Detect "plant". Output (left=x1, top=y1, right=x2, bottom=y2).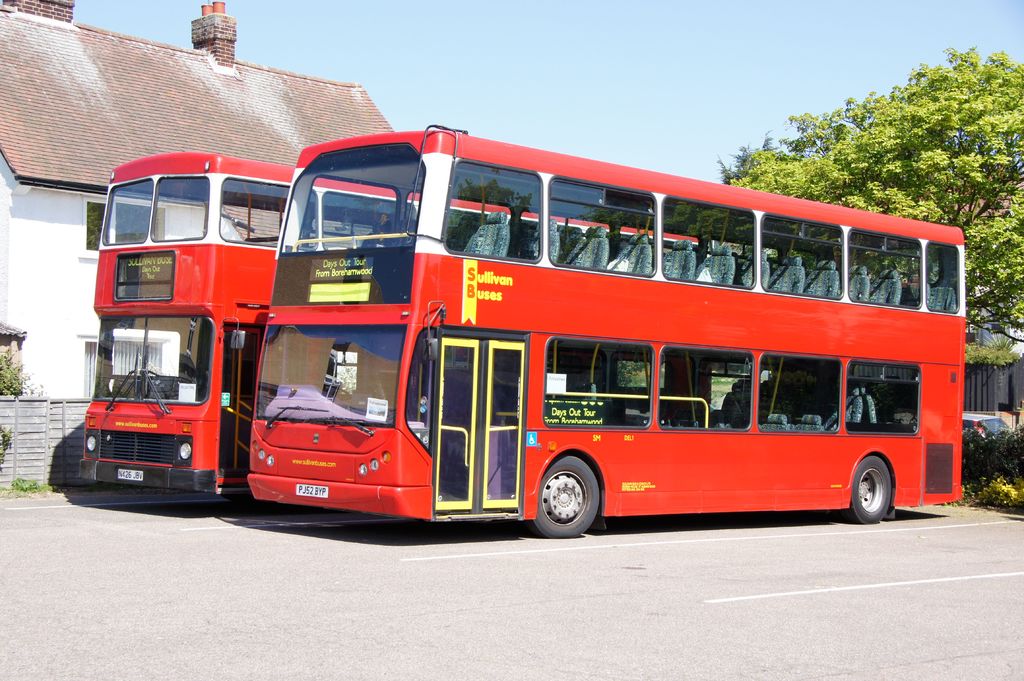
(left=11, top=477, right=65, bottom=495).
